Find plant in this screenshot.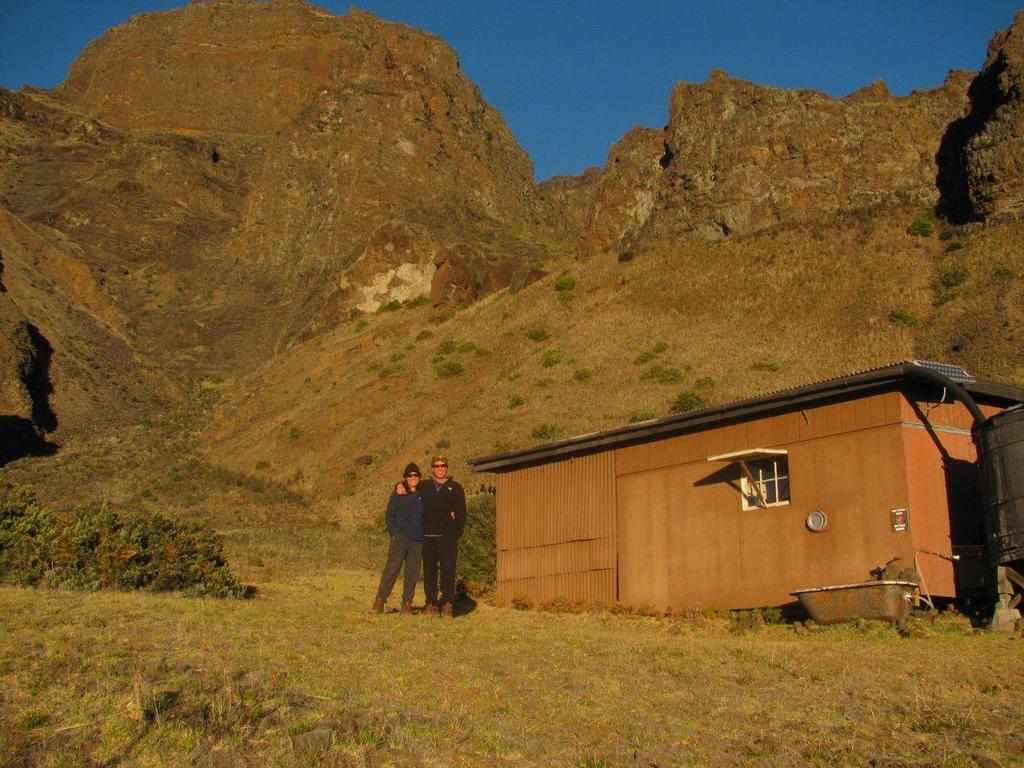
The bounding box for plant is 631/349/663/362.
